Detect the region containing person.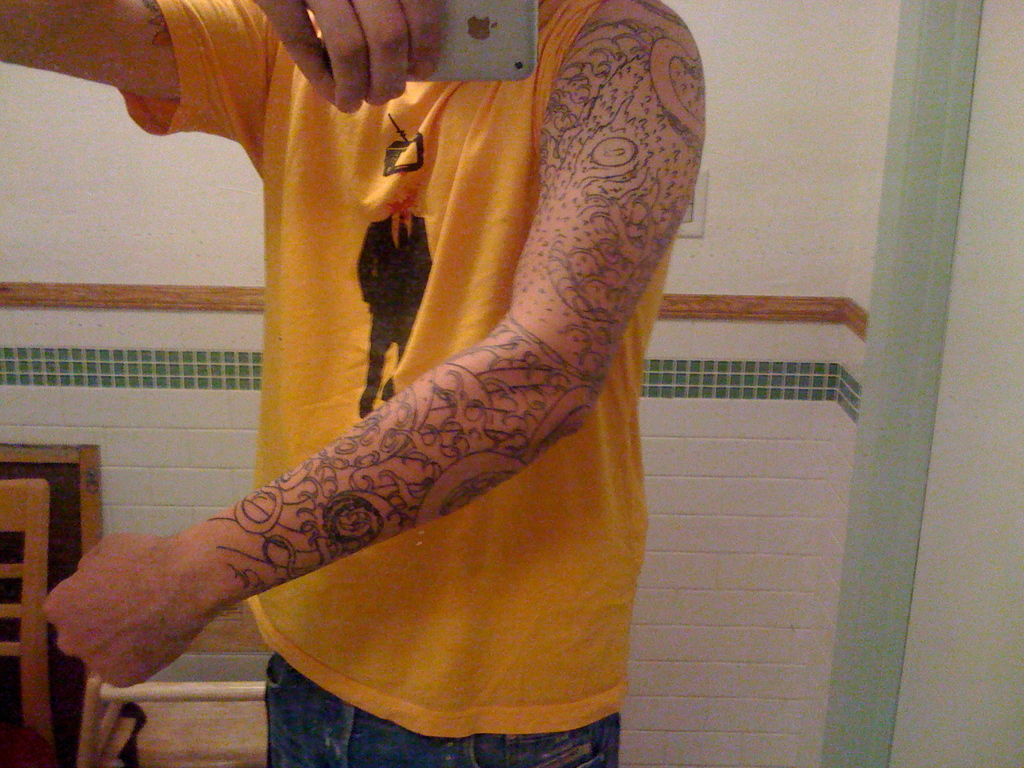
Rect(0, 13, 778, 740).
